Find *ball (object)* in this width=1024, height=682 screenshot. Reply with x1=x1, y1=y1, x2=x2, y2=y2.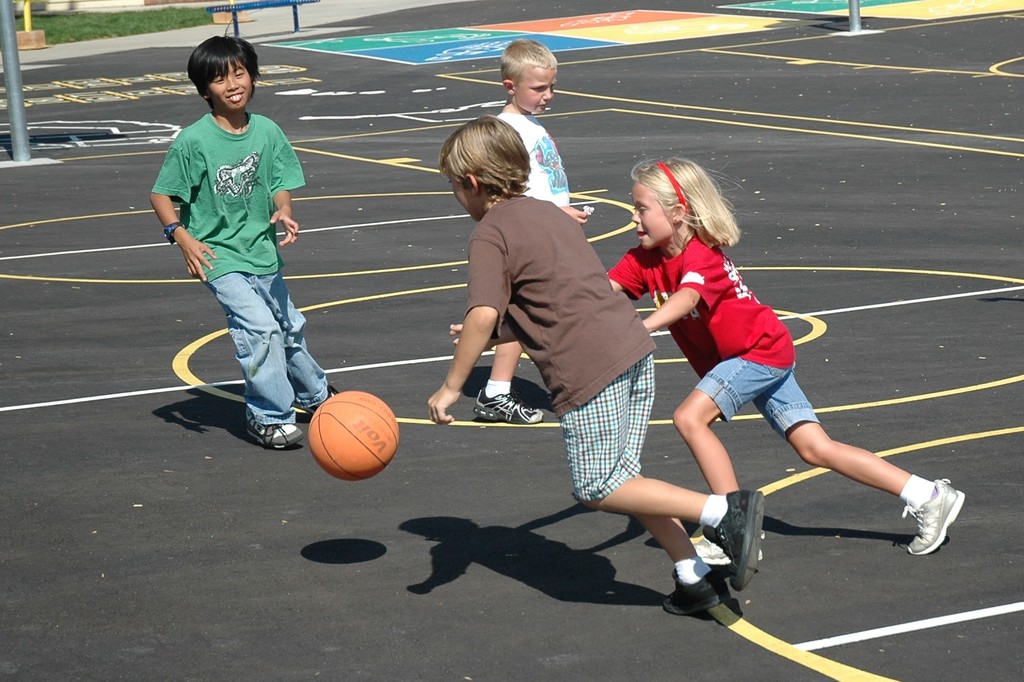
x1=310, y1=391, x2=399, y2=480.
